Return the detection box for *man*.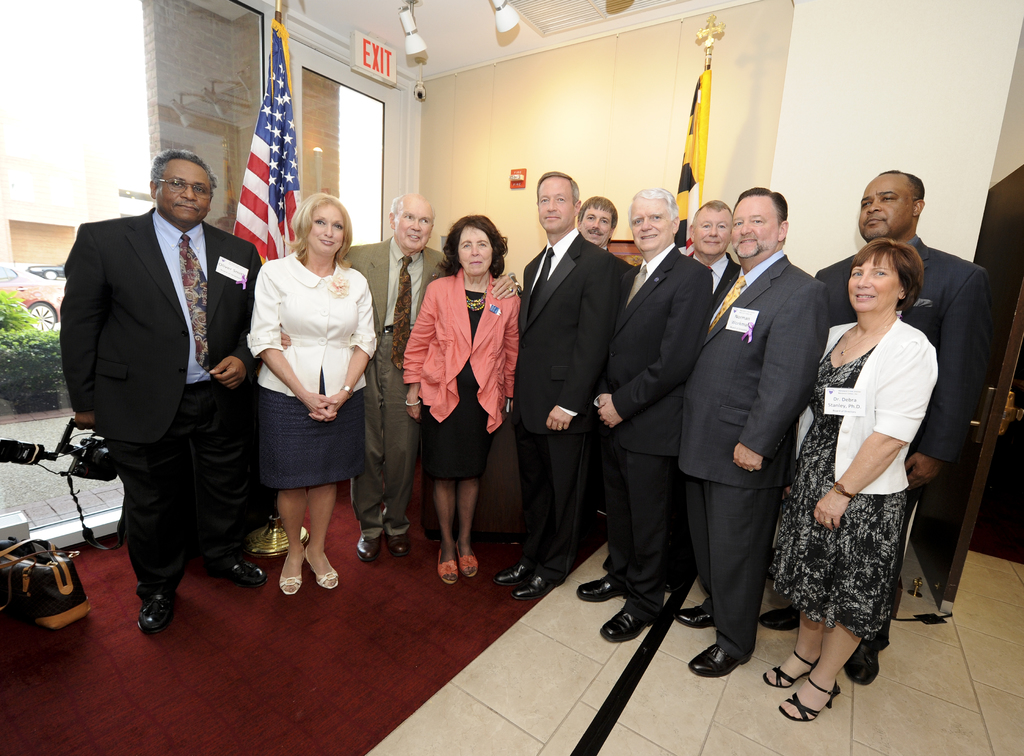
locate(345, 191, 519, 565).
